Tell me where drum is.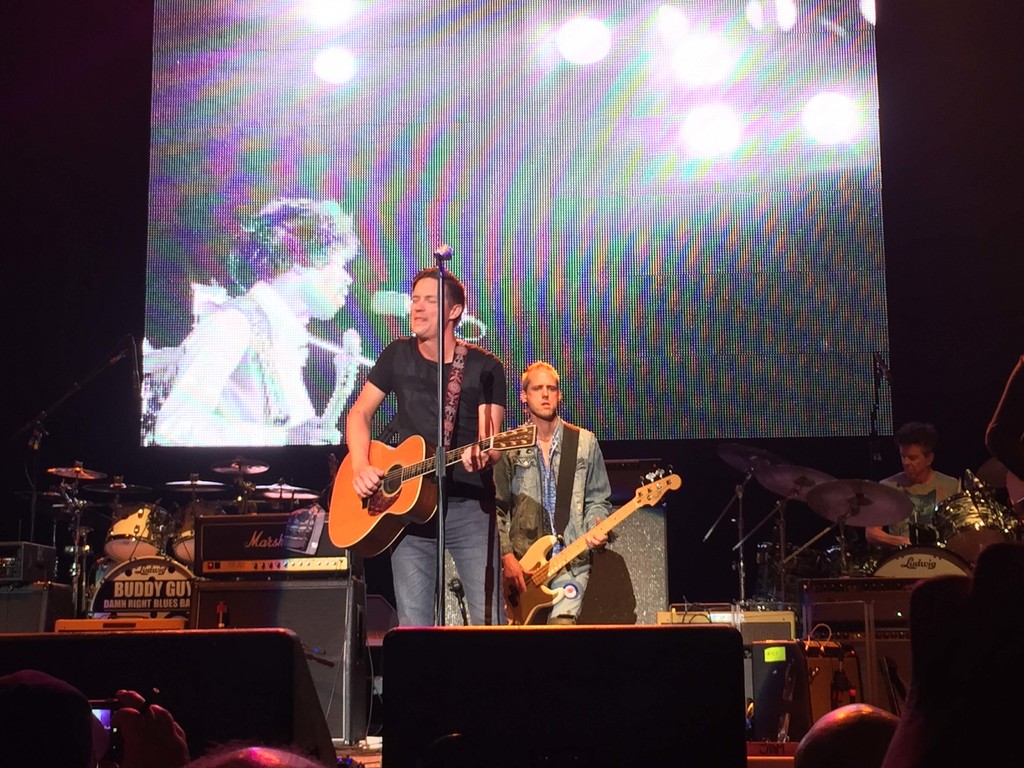
drum is at {"left": 928, "top": 488, "right": 1020, "bottom": 564}.
